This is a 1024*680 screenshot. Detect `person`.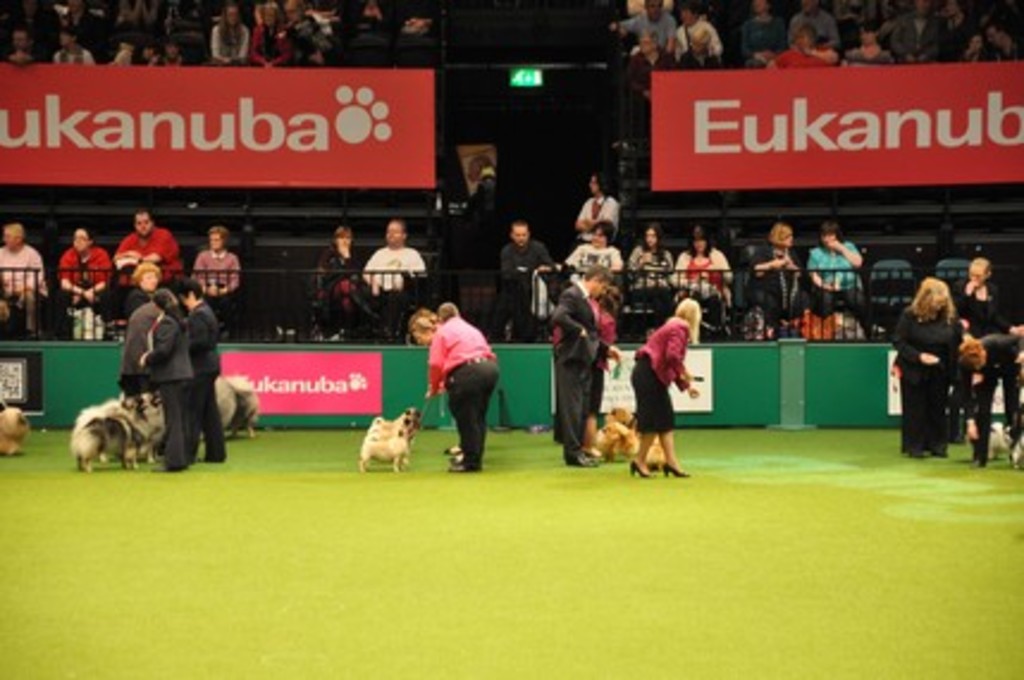
bbox=(551, 284, 613, 453).
